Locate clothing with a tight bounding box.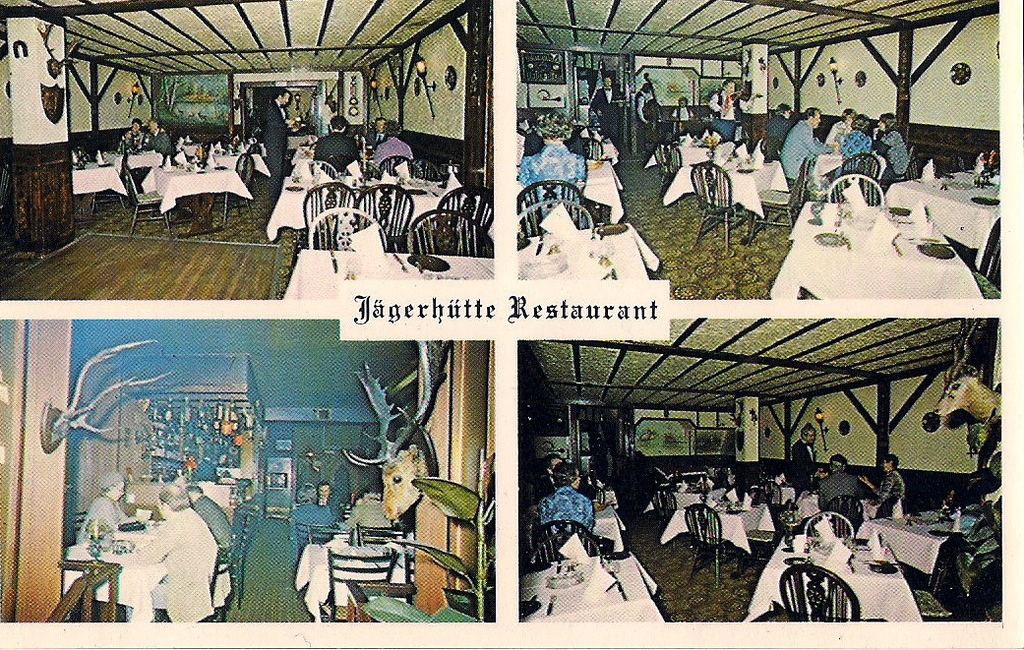
873/465/902/507.
